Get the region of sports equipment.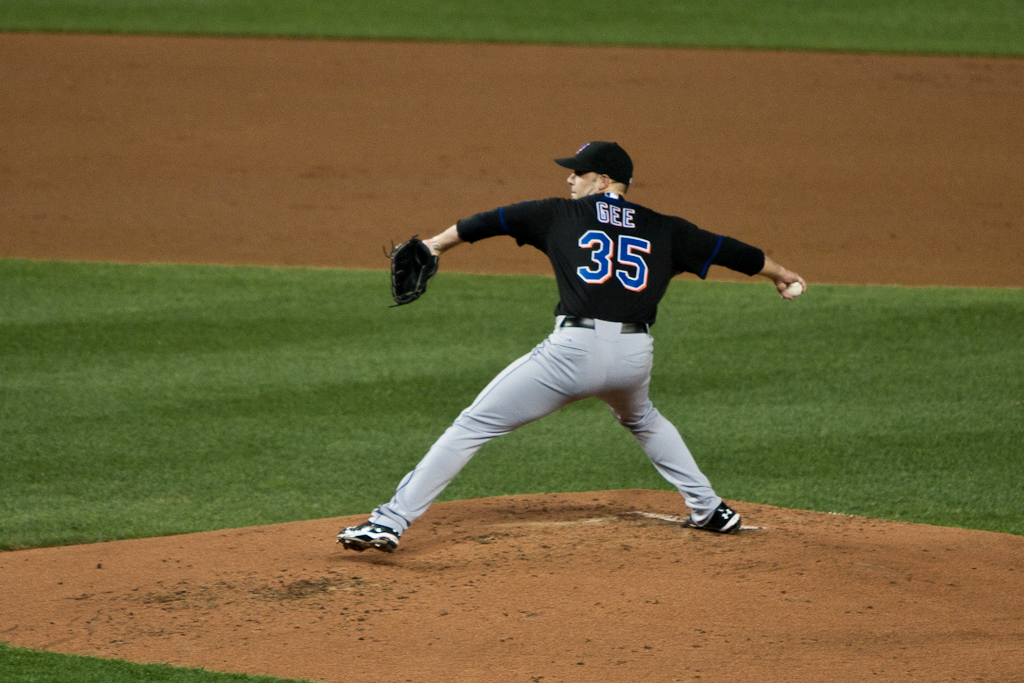
BBox(680, 505, 737, 532).
